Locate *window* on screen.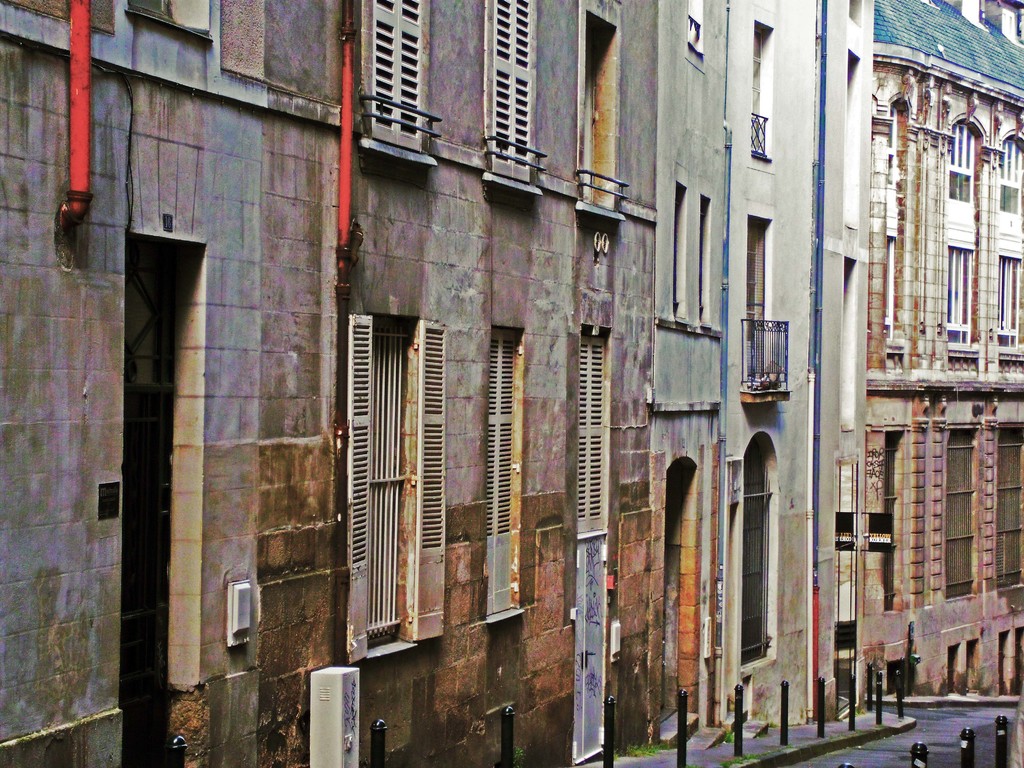
On screen at 881 434 916 616.
